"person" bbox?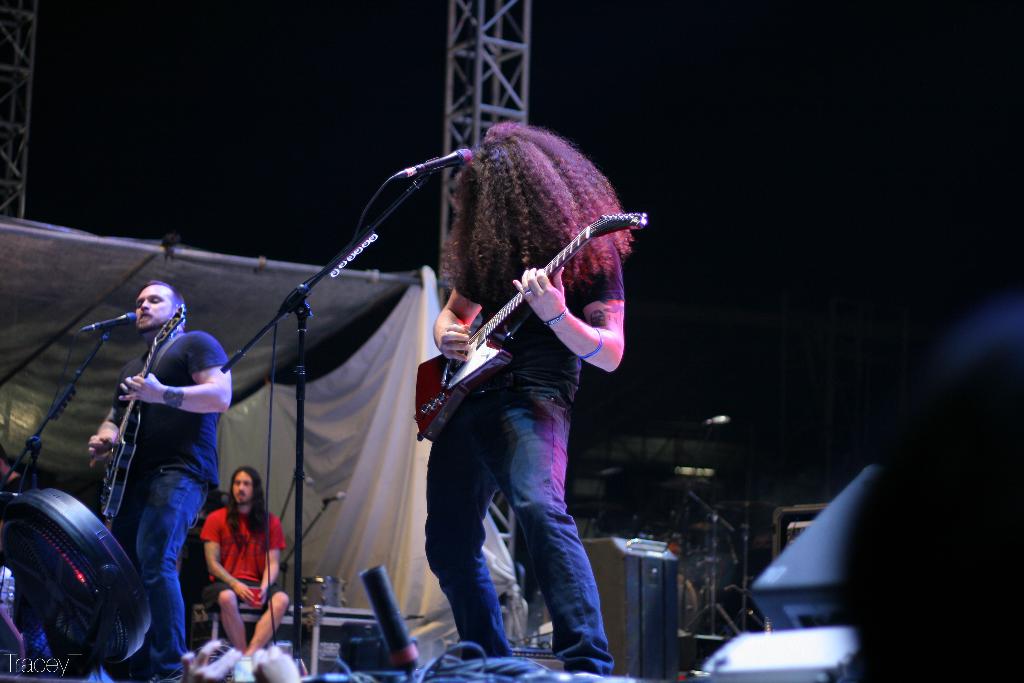
region(87, 283, 226, 682)
